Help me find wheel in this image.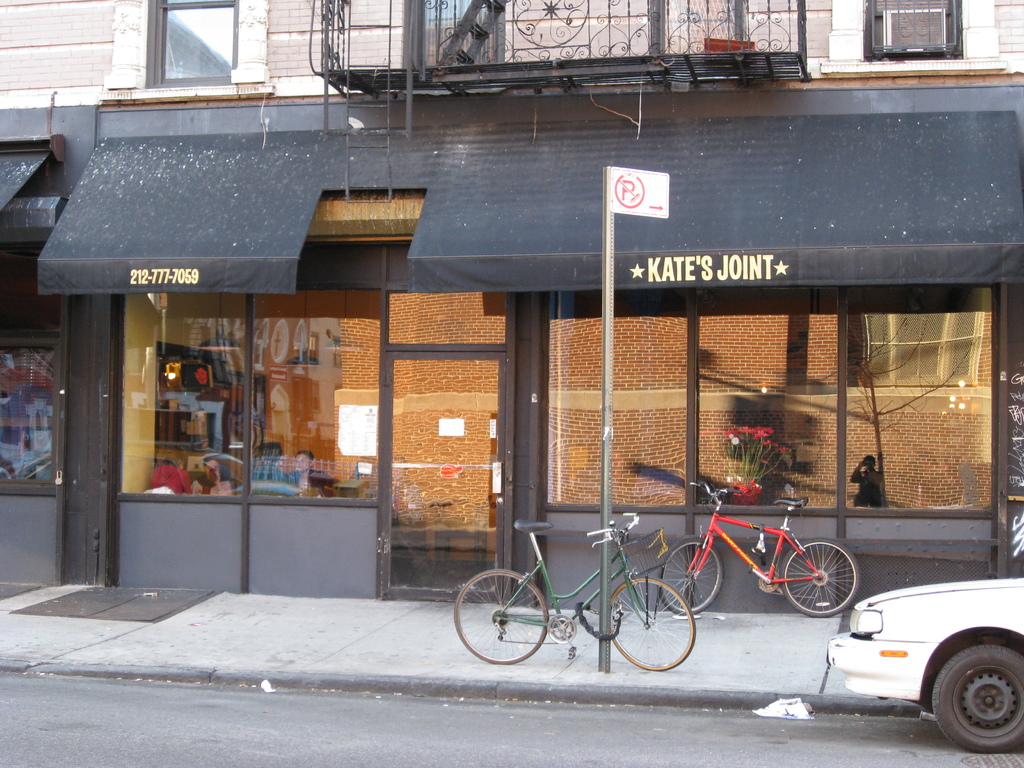
Found it: box(934, 649, 1018, 749).
